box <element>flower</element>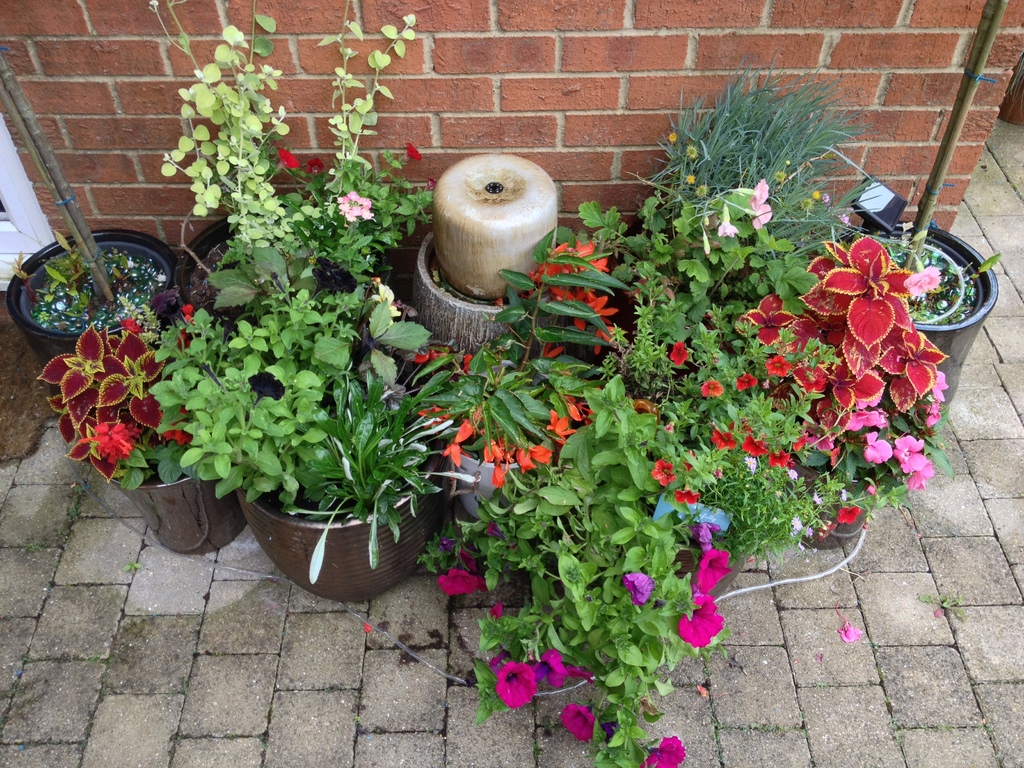
bbox=(438, 566, 478, 594)
